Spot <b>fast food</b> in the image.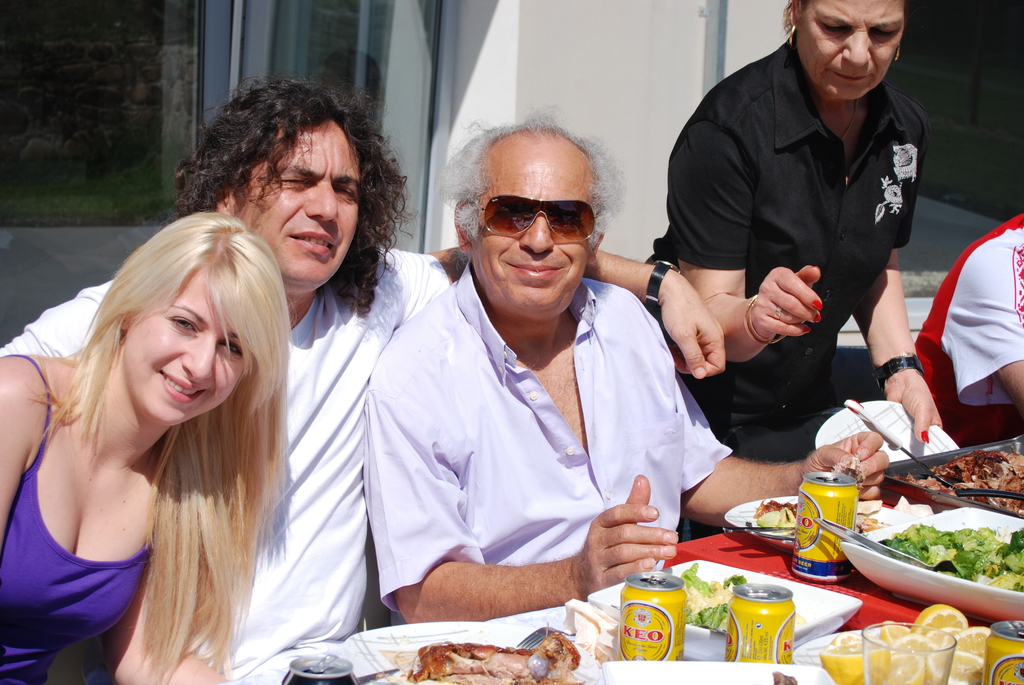
<b>fast food</b> found at box=[751, 500, 881, 534].
